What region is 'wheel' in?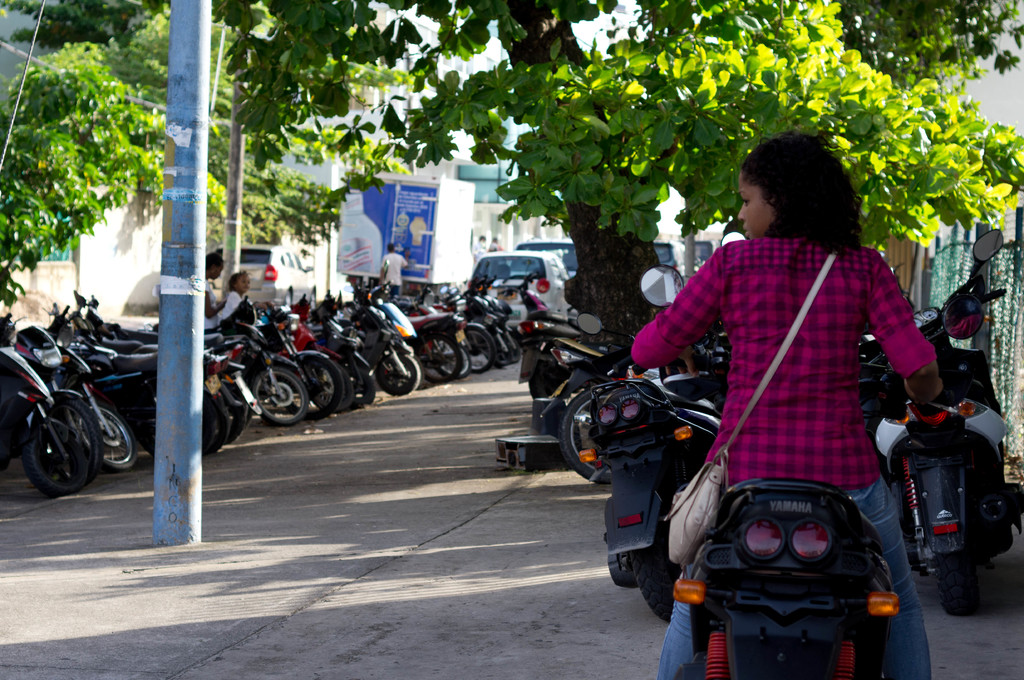
455, 326, 494, 373.
